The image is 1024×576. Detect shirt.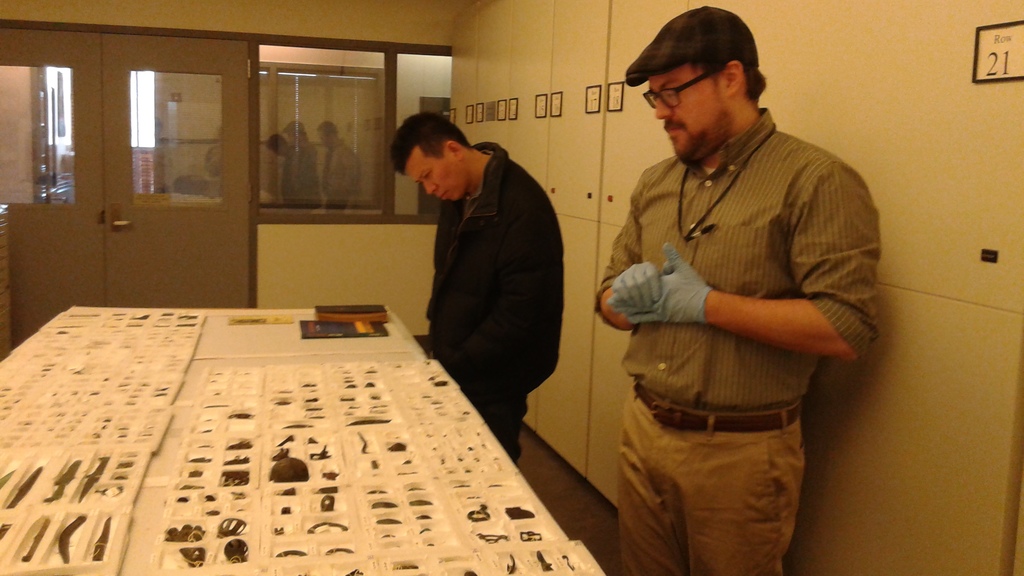
Detection: 608, 92, 882, 466.
